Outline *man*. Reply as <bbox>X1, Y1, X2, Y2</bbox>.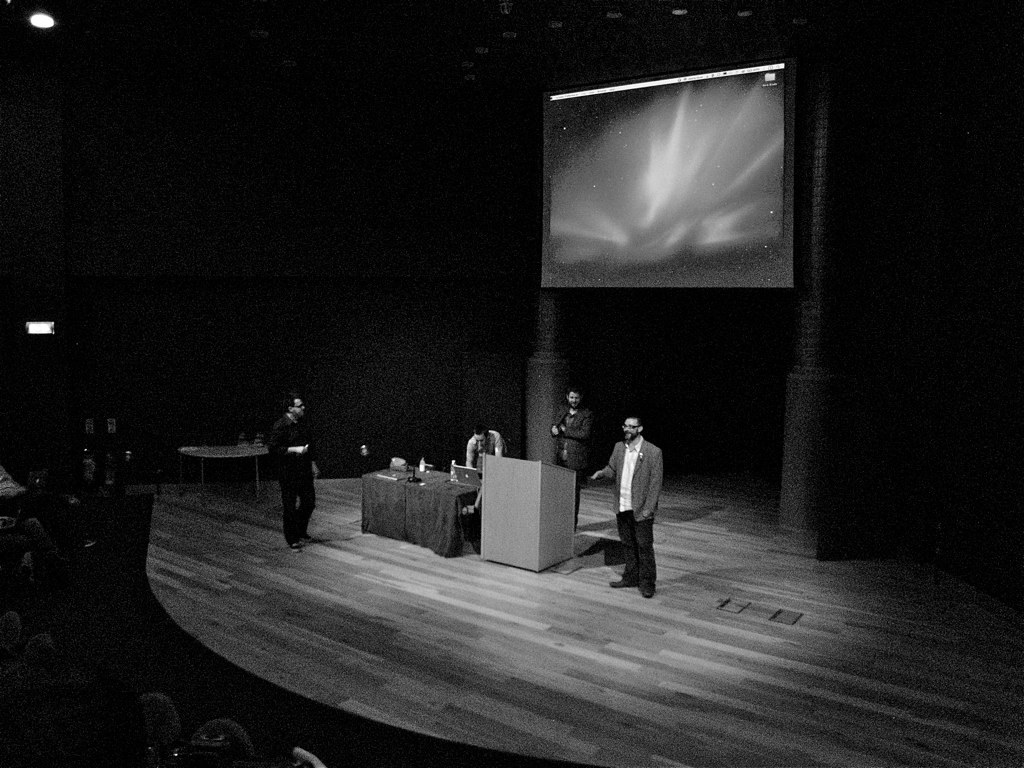
<bbox>588, 411, 672, 596</bbox>.
